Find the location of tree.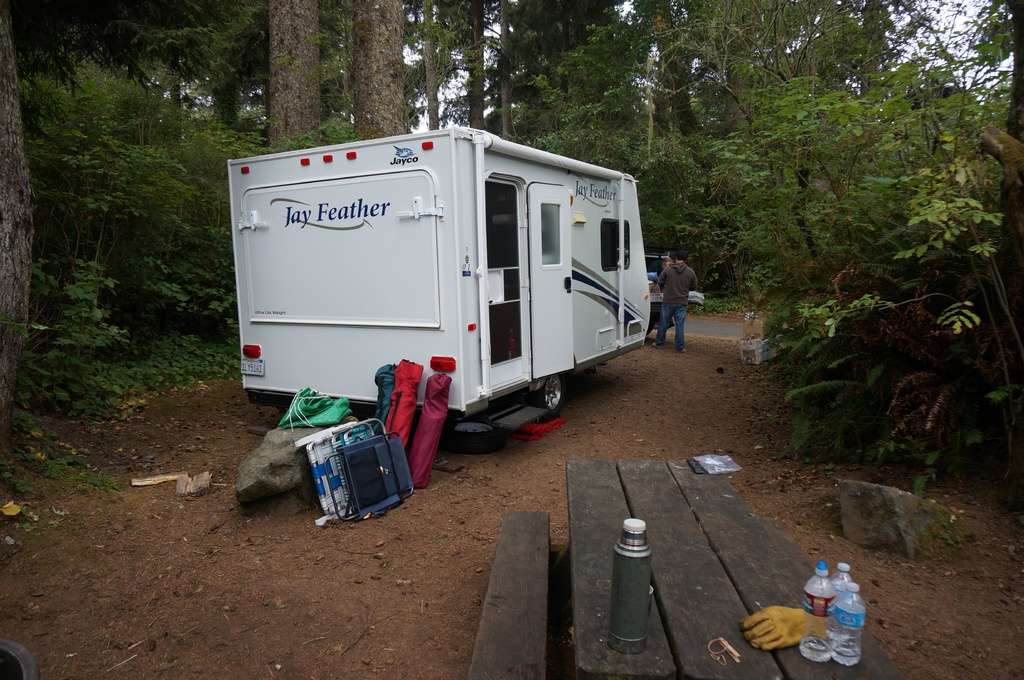
Location: <bbox>627, 0, 950, 277</bbox>.
